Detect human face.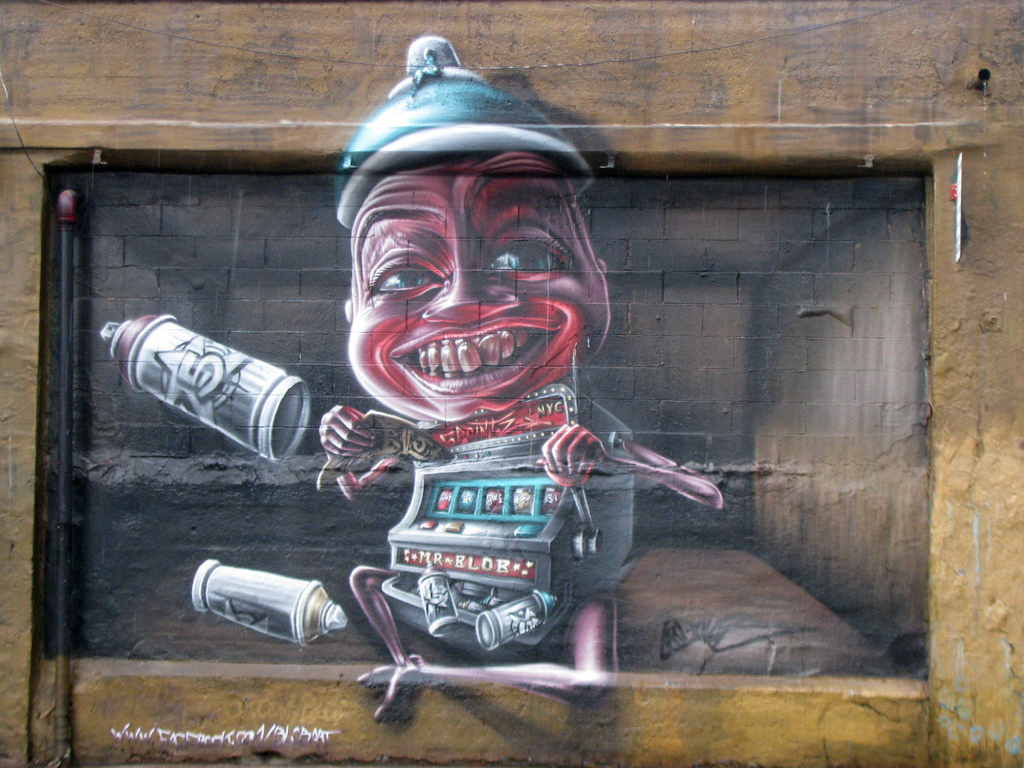
Detected at 346/155/610/427.
